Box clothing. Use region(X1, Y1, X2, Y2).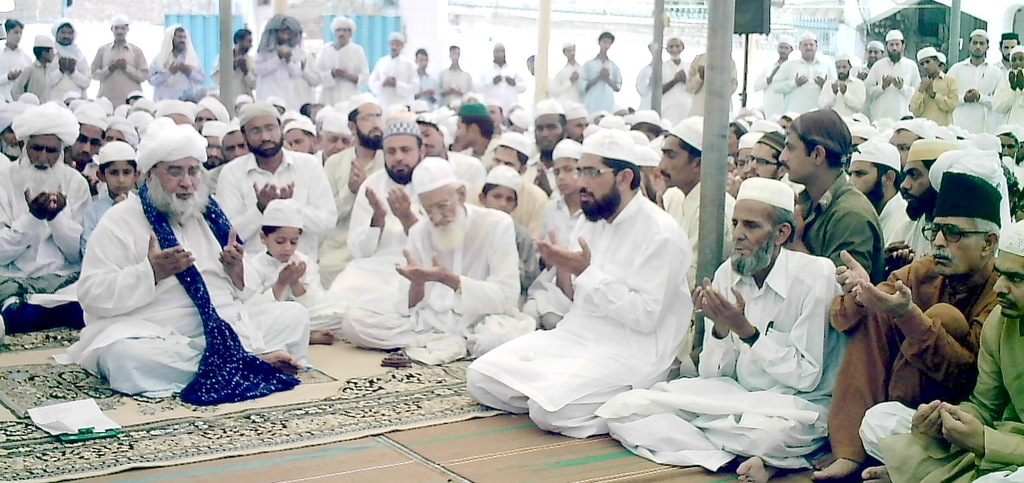
region(490, 163, 700, 424).
